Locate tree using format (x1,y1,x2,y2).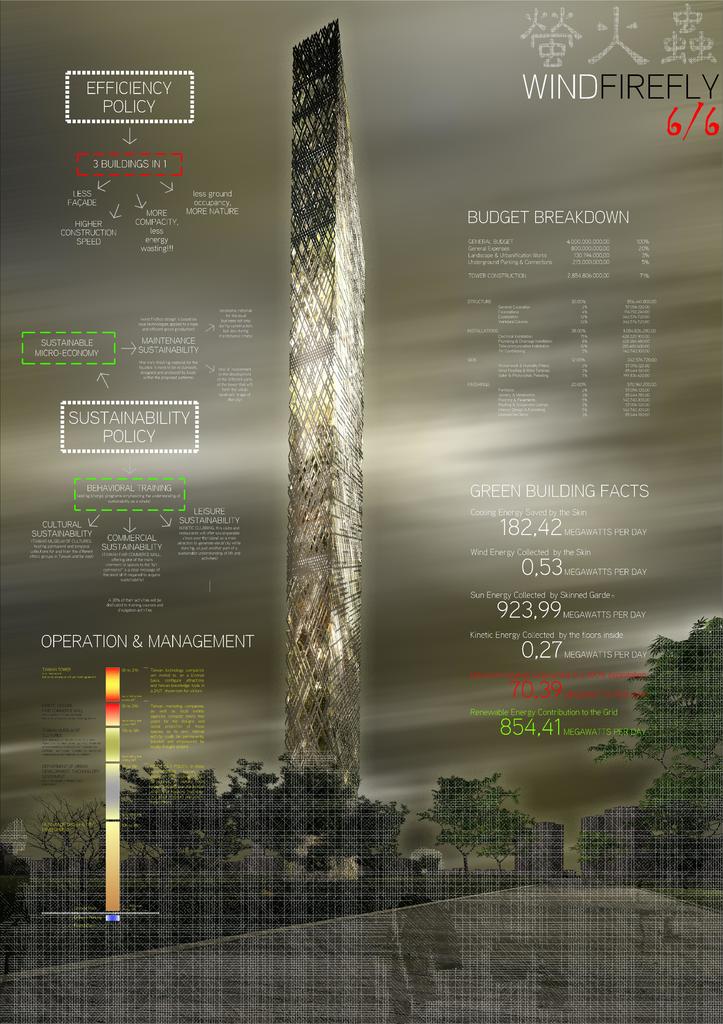
(418,766,544,874).
